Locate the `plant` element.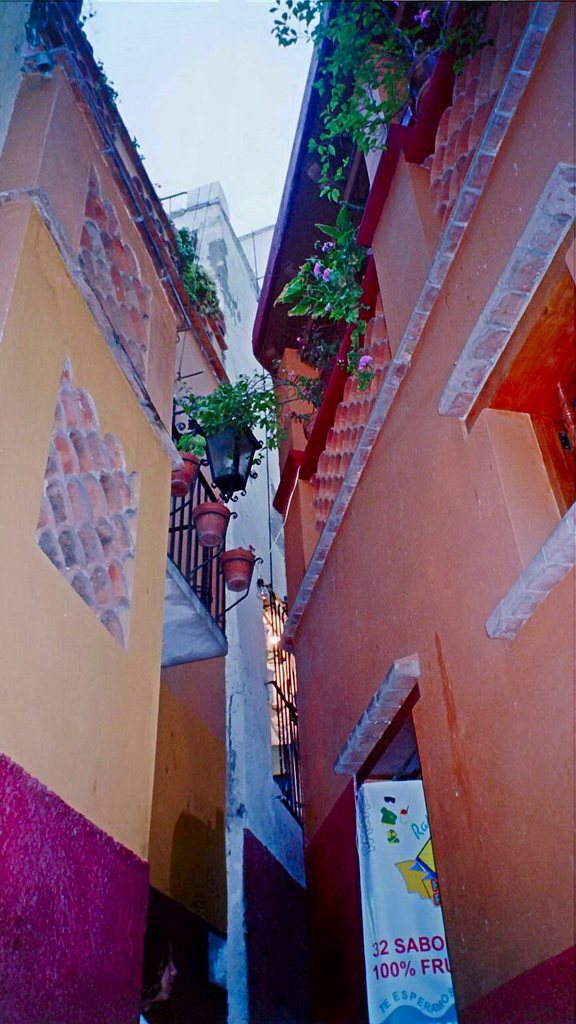
Element bbox: detection(309, 333, 345, 374).
